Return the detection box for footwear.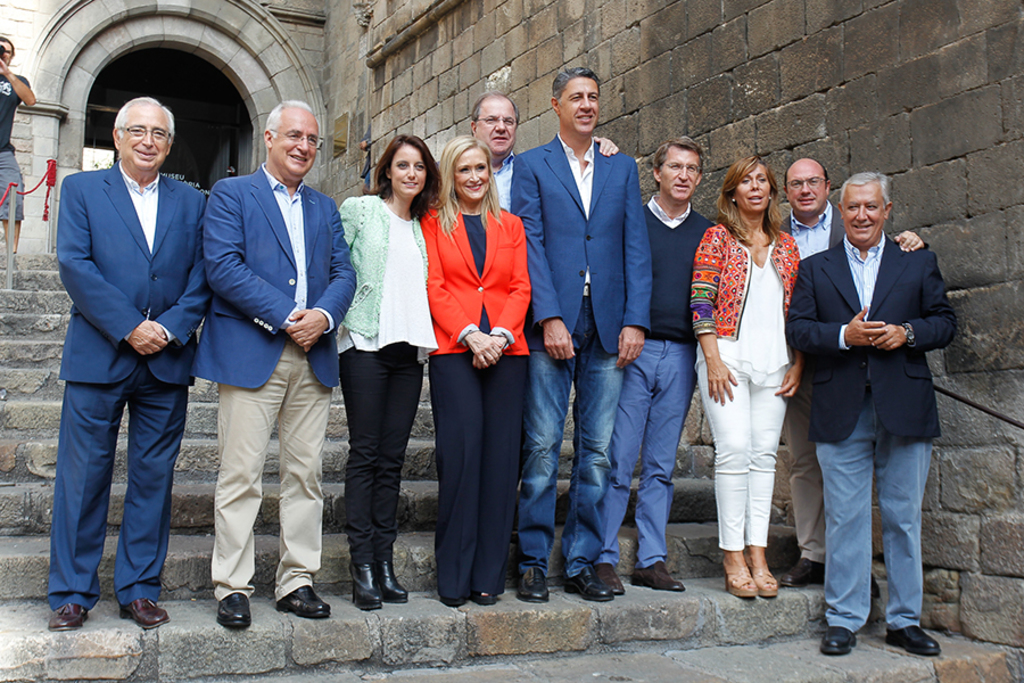
pyautogui.locateOnScreen(870, 571, 881, 599).
